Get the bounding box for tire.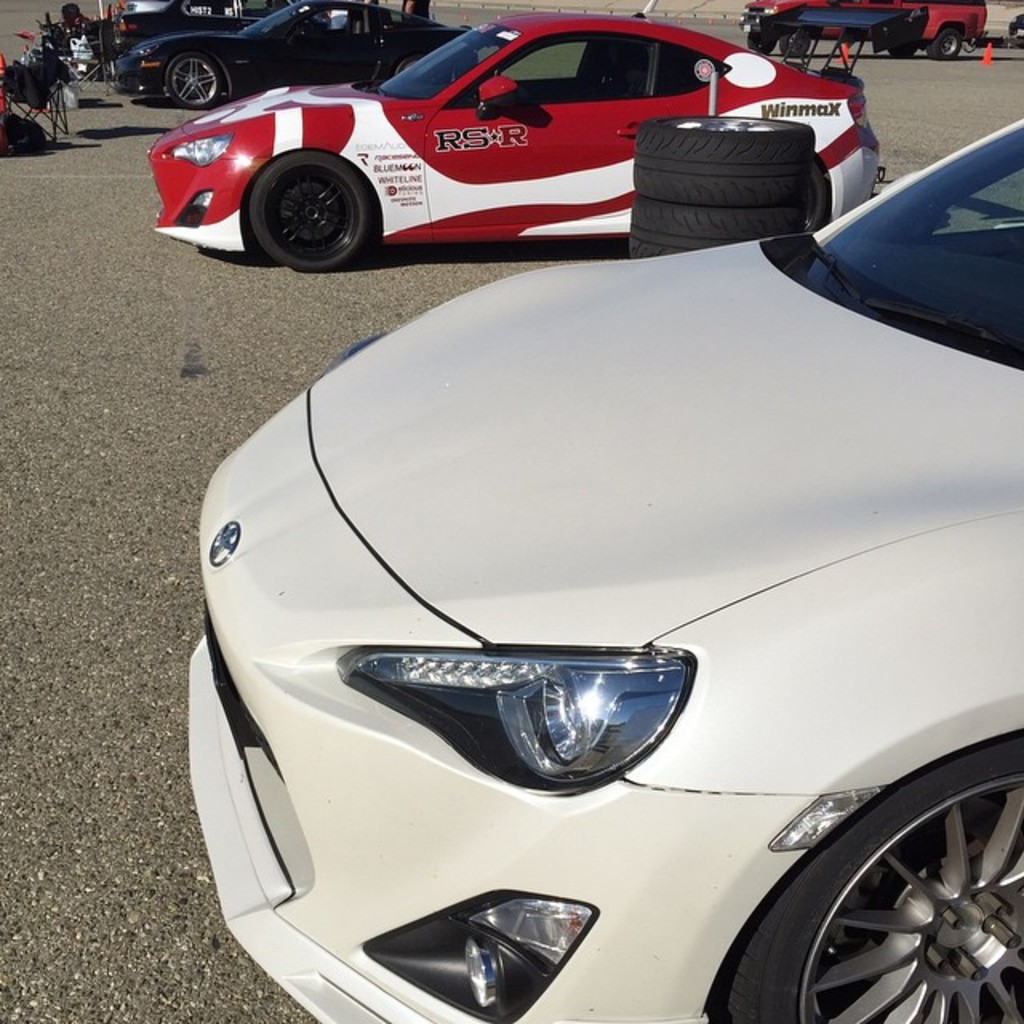
733, 731, 1022, 1022.
